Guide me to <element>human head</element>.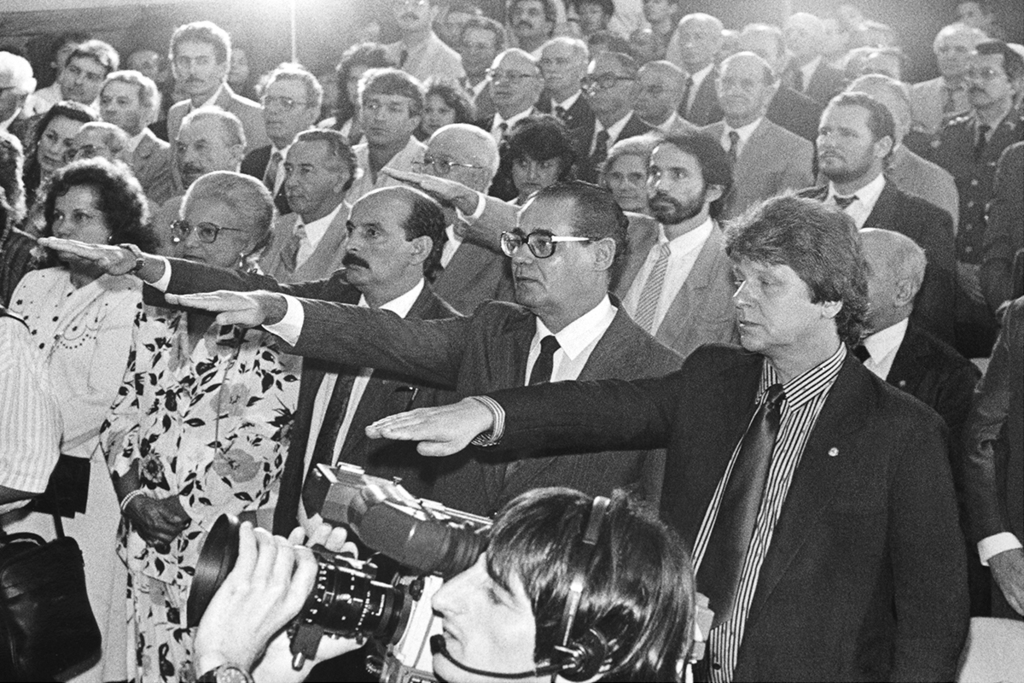
Guidance: pyautogui.locateOnScreen(538, 37, 580, 87).
